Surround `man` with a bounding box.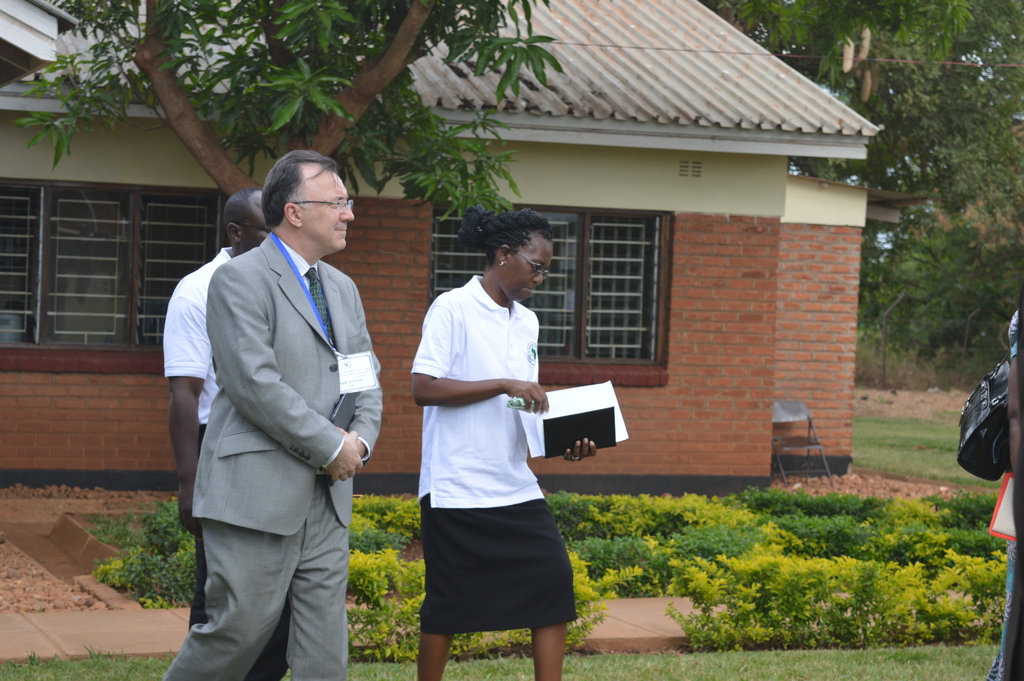
[x1=155, y1=190, x2=280, y2=680].
